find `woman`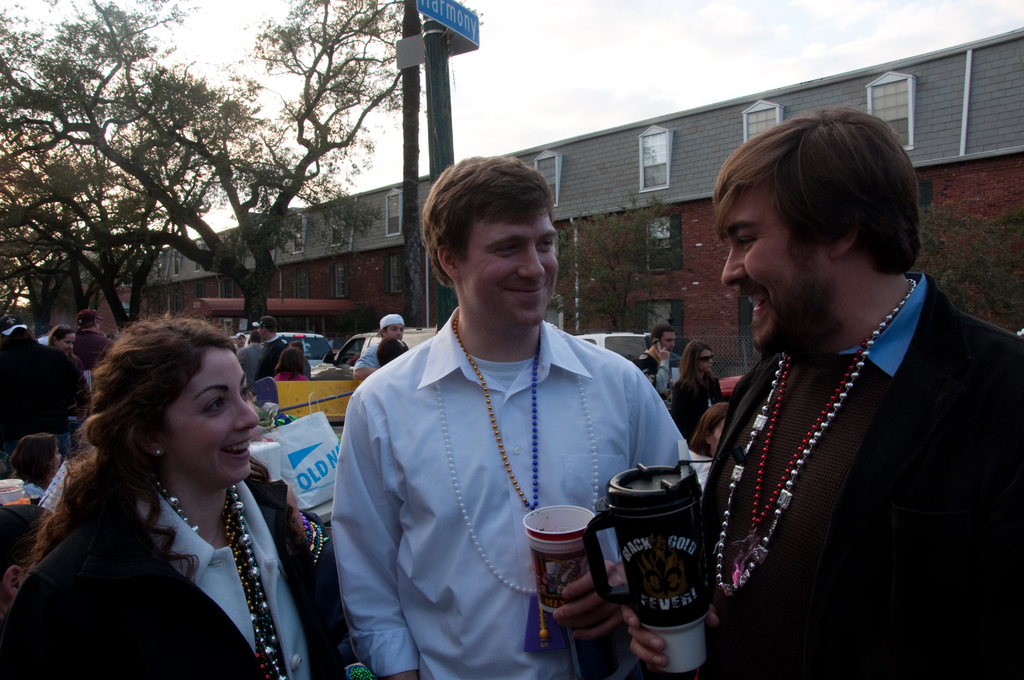
box=[273, 345, 308, 381]
